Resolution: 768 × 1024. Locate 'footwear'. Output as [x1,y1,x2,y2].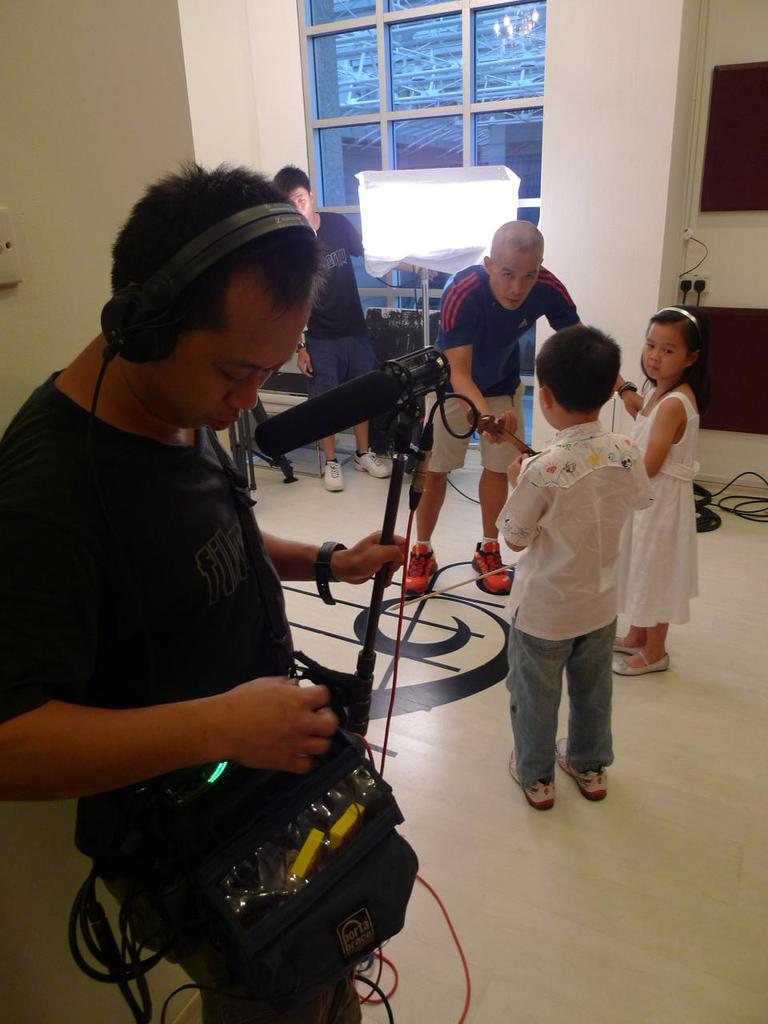
[399,538,438,598].
